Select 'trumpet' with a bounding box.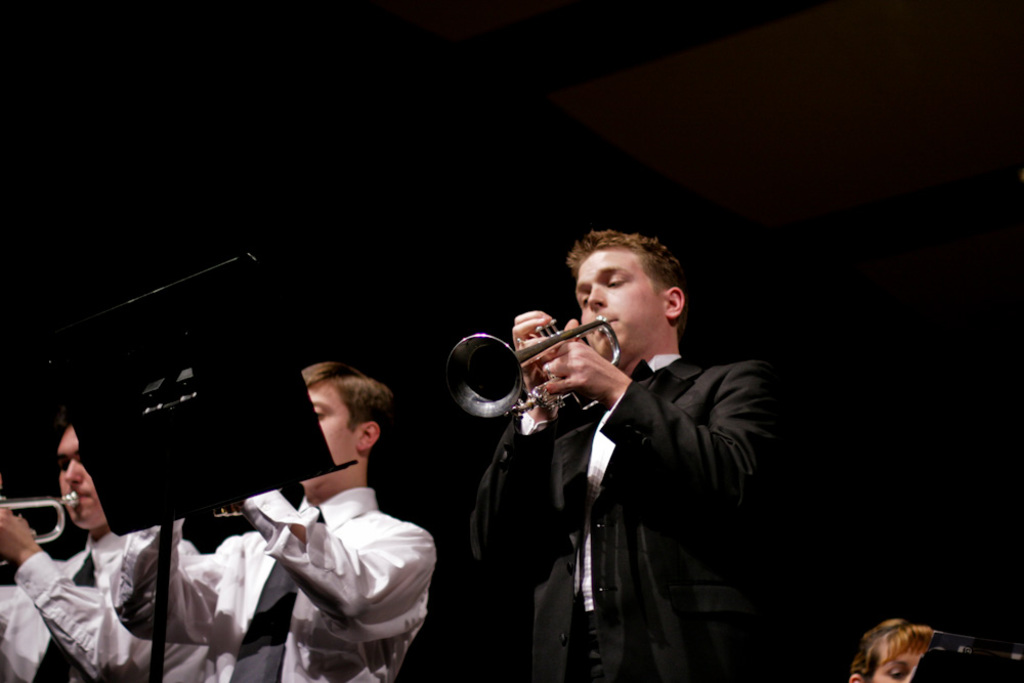
bbox(0, 487, 80, 569).
